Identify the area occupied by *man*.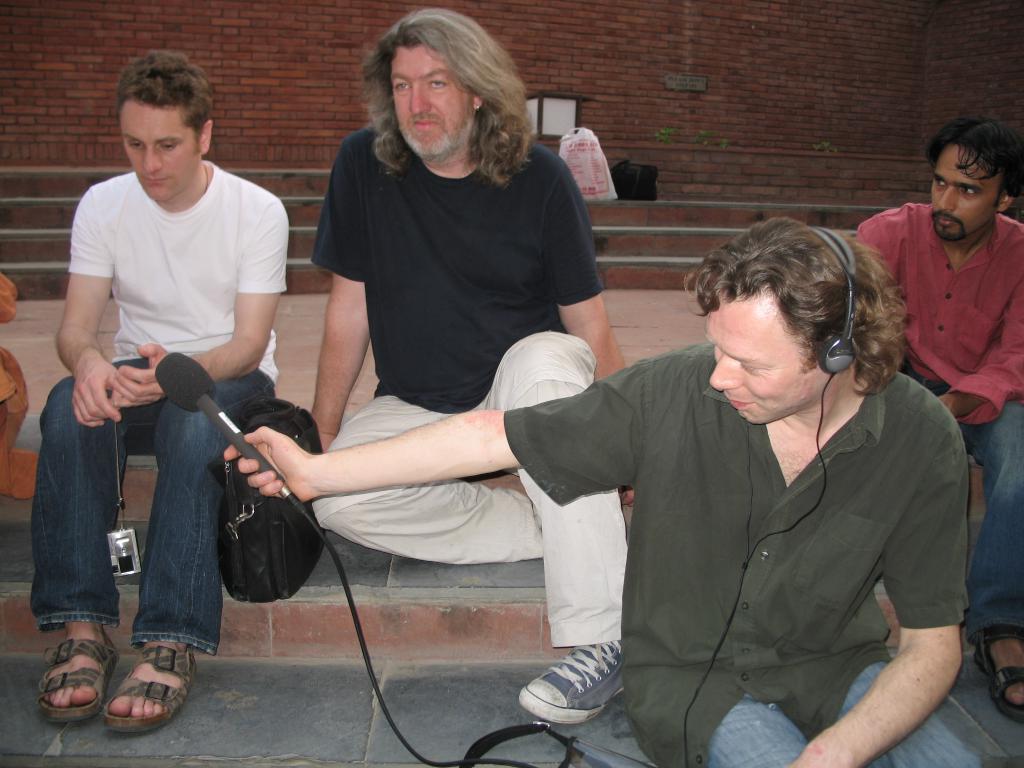
Area: 845,104,1023,735.
